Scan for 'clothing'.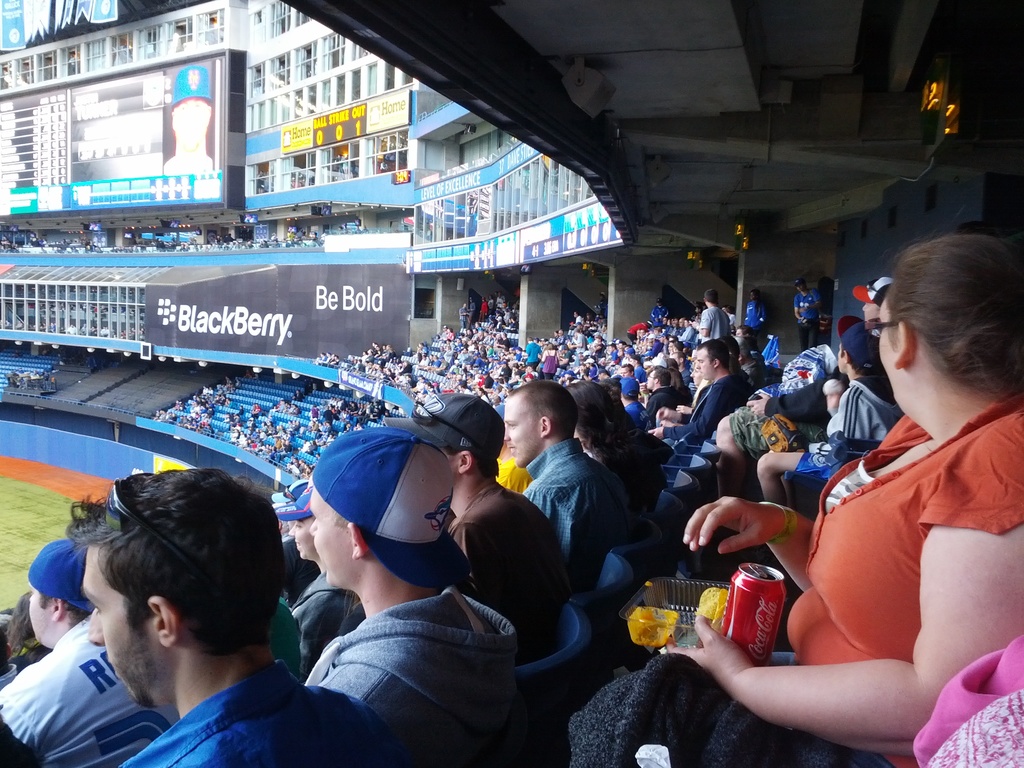
Scan result: crop(793, 289, 823, 351).
